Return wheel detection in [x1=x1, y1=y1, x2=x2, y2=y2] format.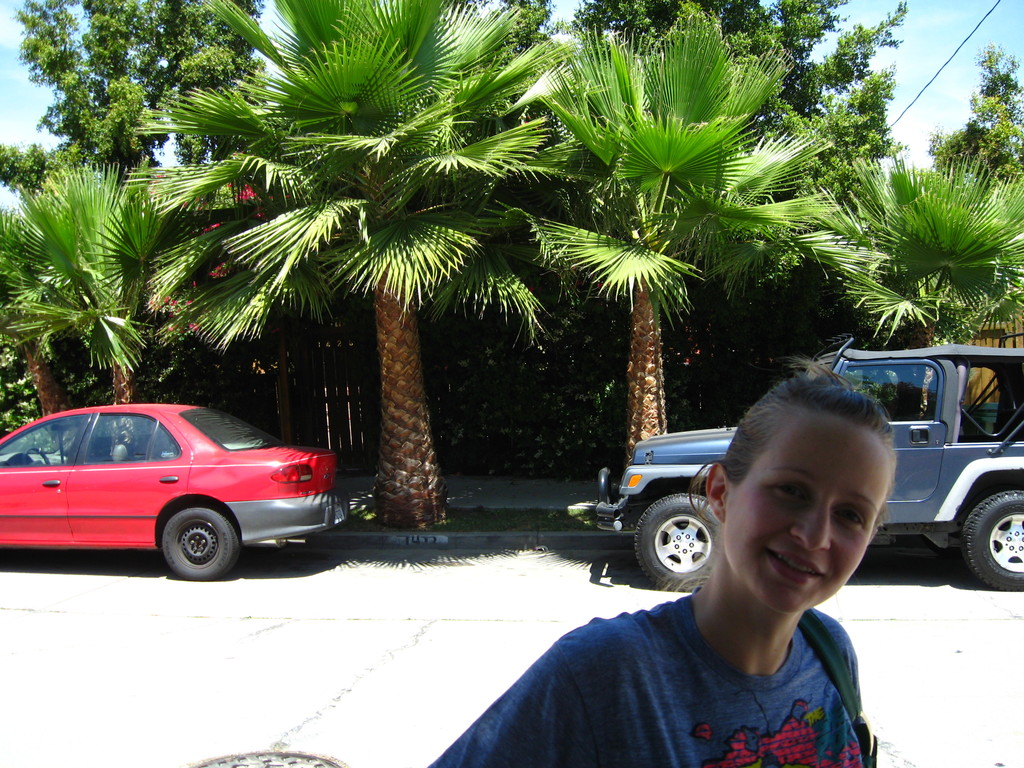
[x1=967, y1=491, x2=1023, y2=595].
